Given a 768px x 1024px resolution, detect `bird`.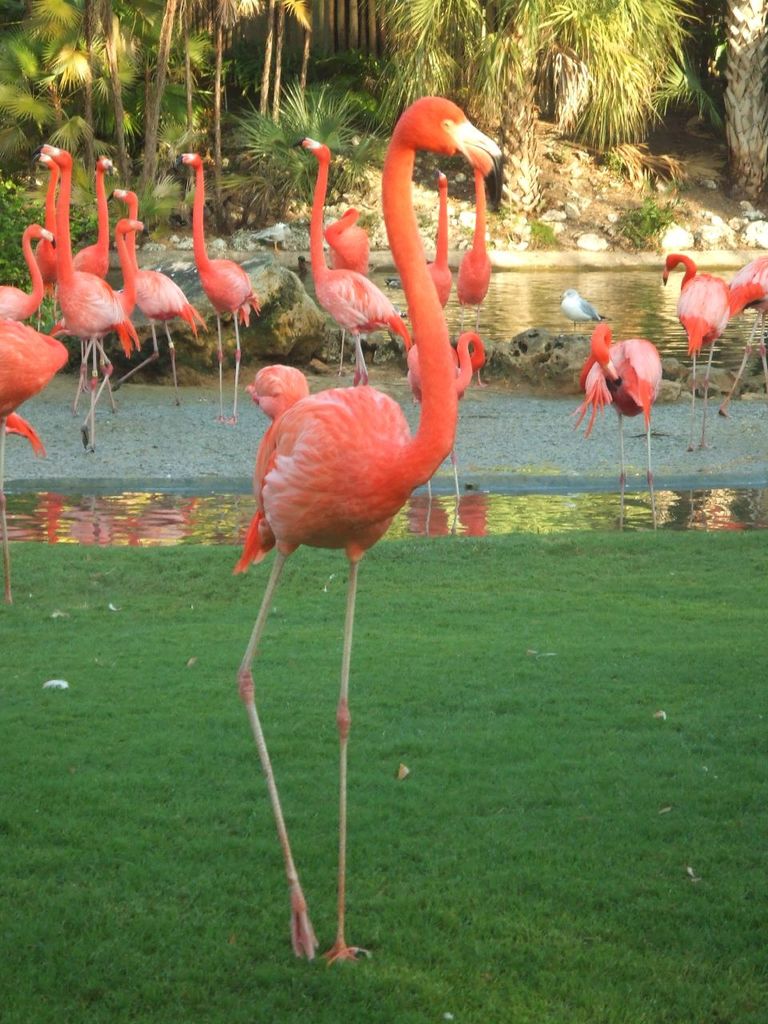
{"x1": 43, "y1": 138, "x2": 142, "y2": 453}.
